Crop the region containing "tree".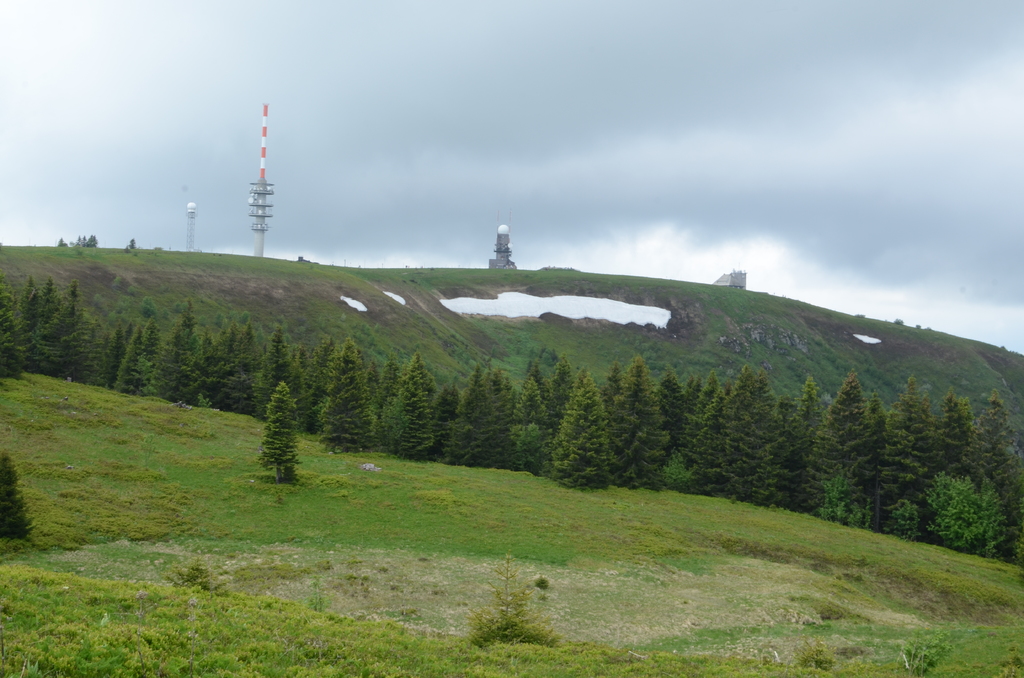
Crop region: [x1=156, y1=293, x2=208, y2=403].
